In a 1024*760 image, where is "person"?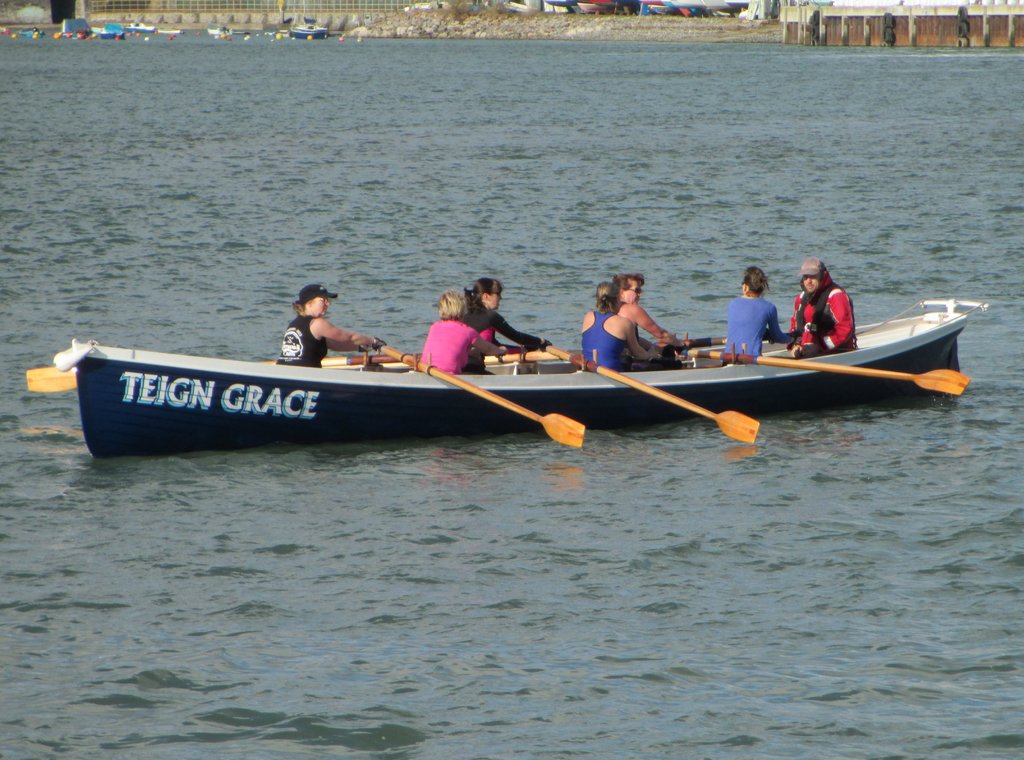
detection(728, 263, 796, 366).
